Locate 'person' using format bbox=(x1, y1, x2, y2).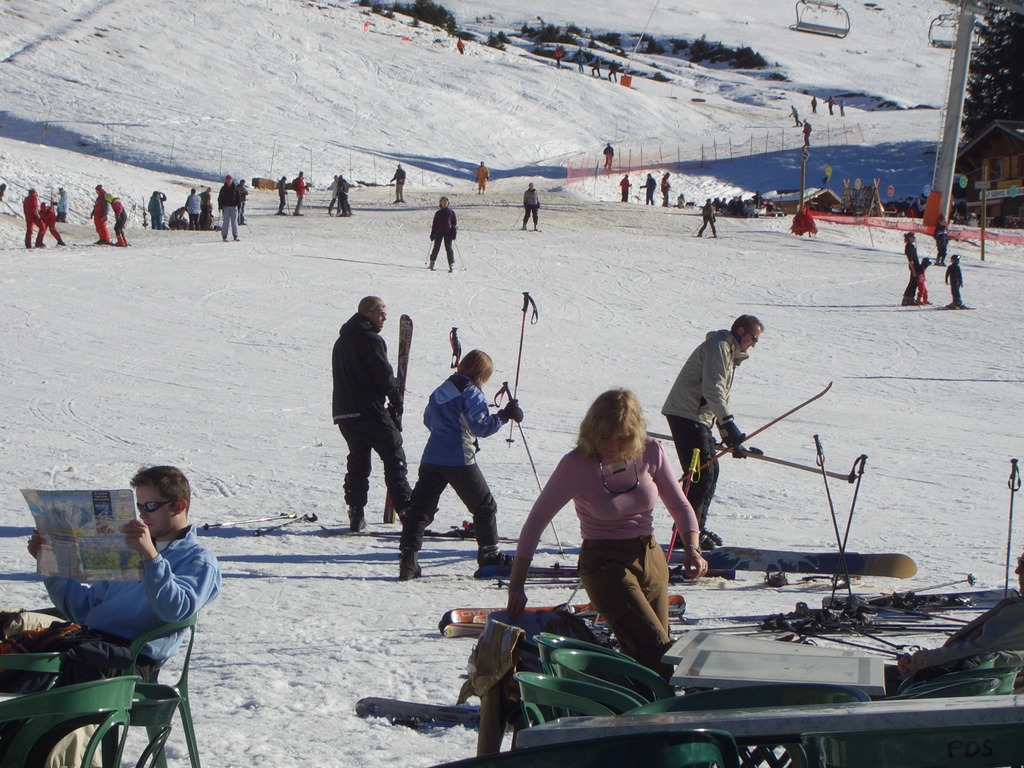
bbox=(611, 58, 620, 83).
